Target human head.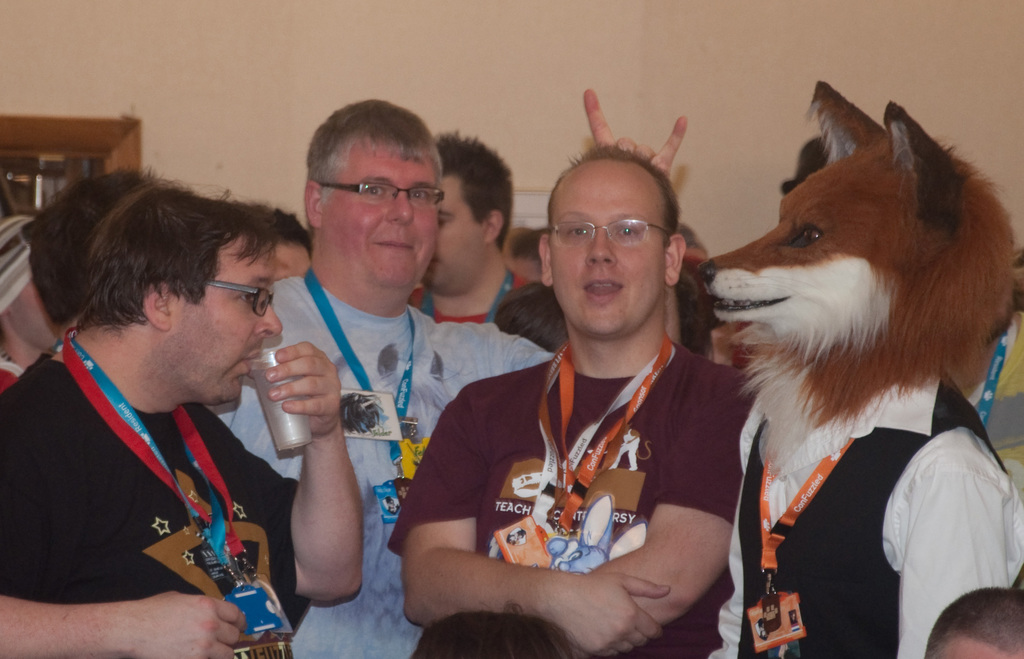
Target region: BBox(292, 102, 455, 269).
